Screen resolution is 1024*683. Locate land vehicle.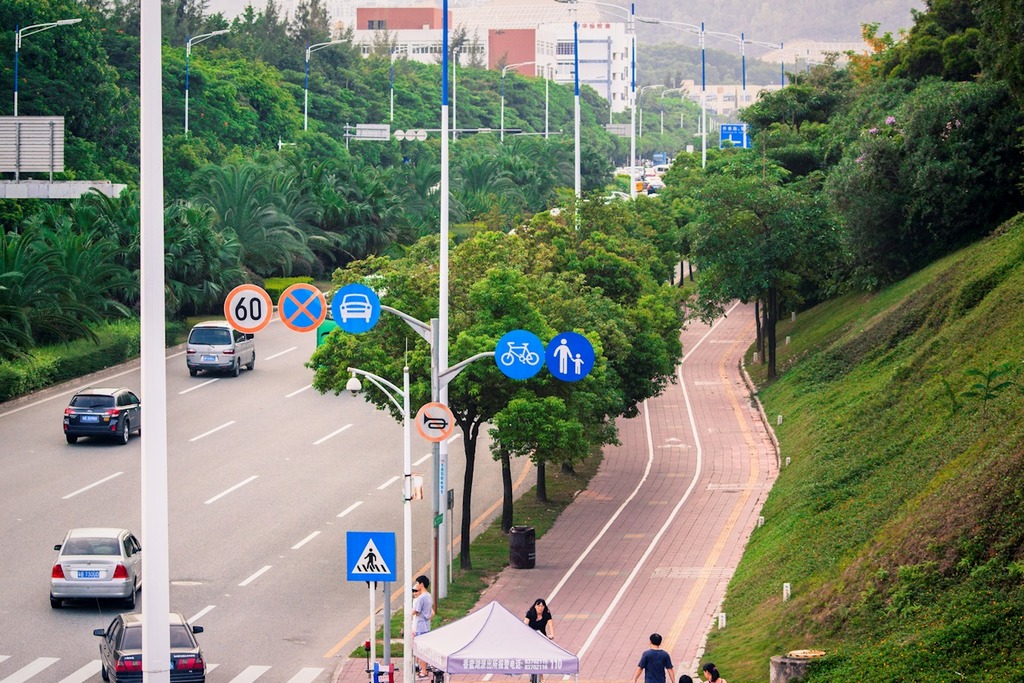
x1=92 y1=607 x2=202 y2=682.
